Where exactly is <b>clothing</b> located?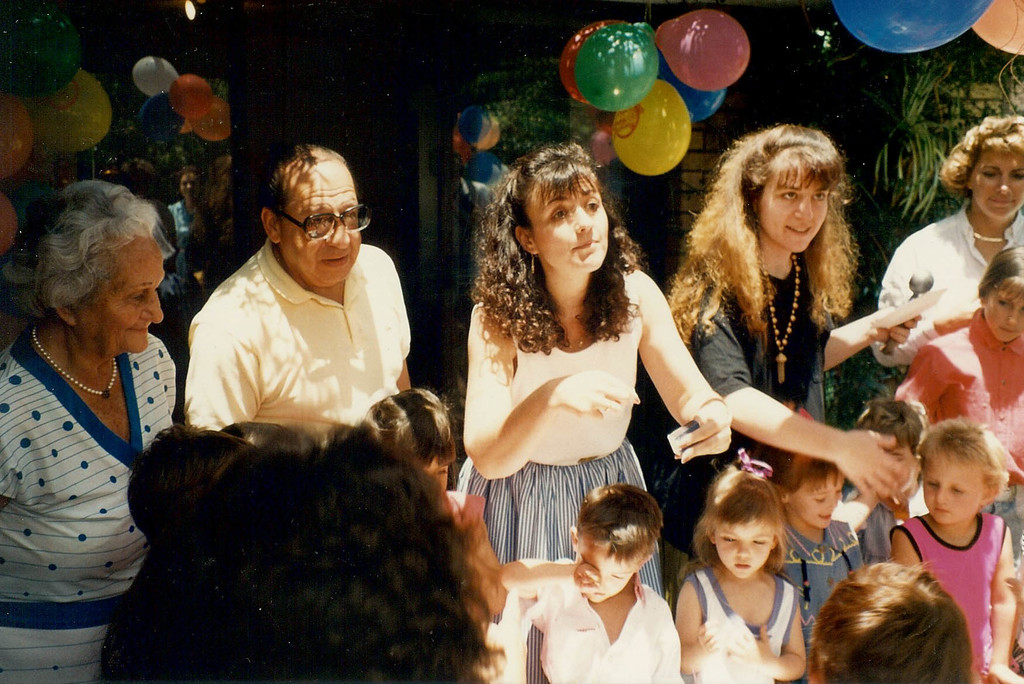
Its bounding box is x1=849 y1=477 x2=934 y2=571.
